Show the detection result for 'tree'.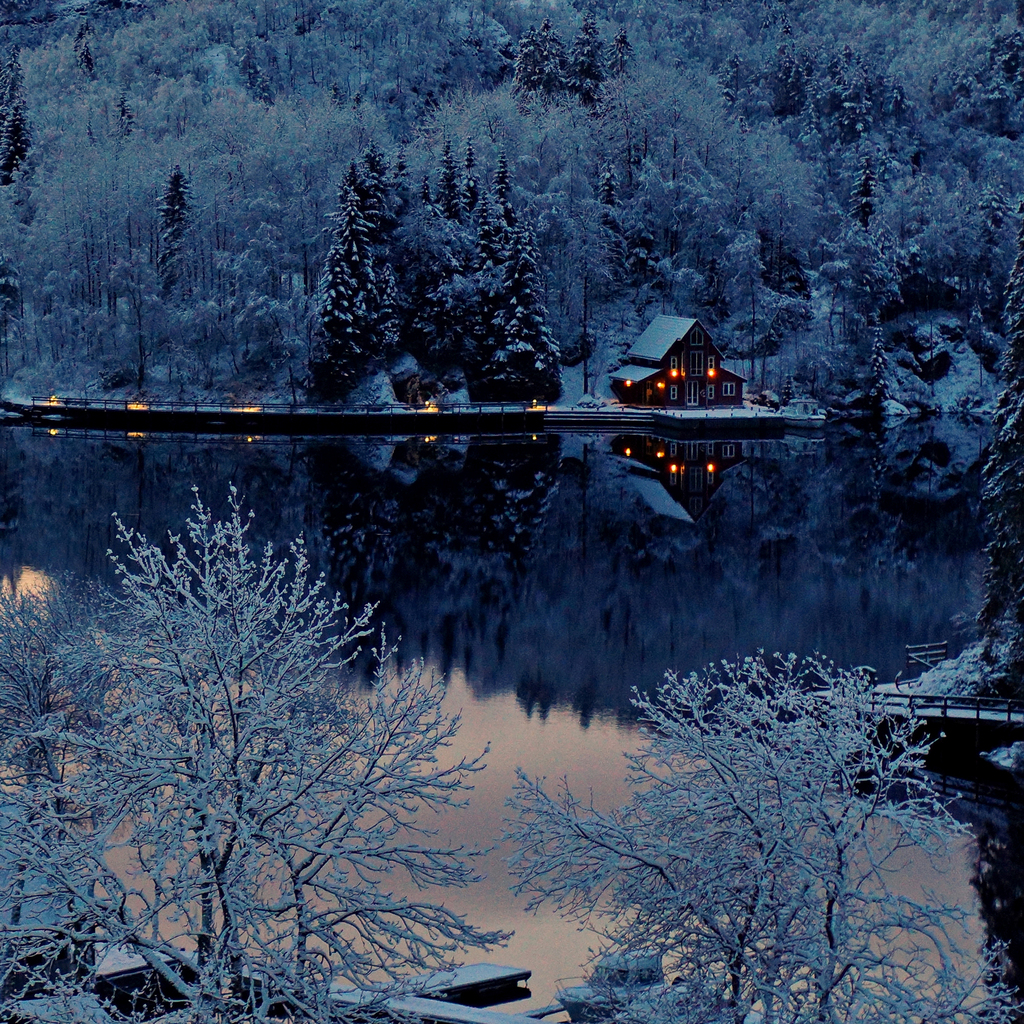
<bbox>493, 648, 1023, 1023</bbox>.
